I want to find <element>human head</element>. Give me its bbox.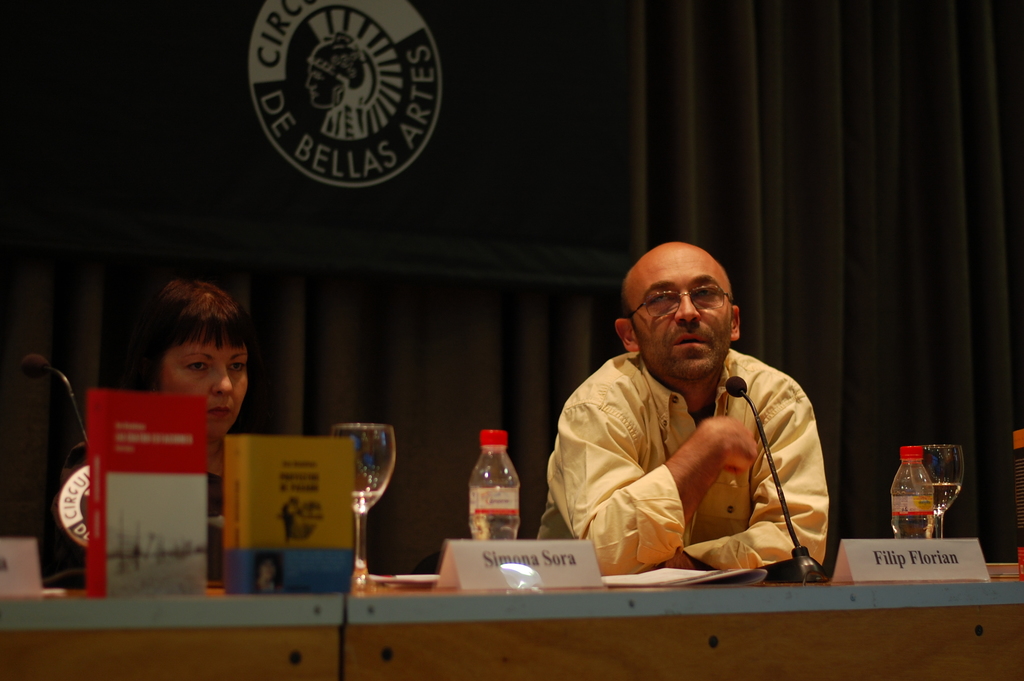
(x1=120, y1=282, x2=254, y2=445).
